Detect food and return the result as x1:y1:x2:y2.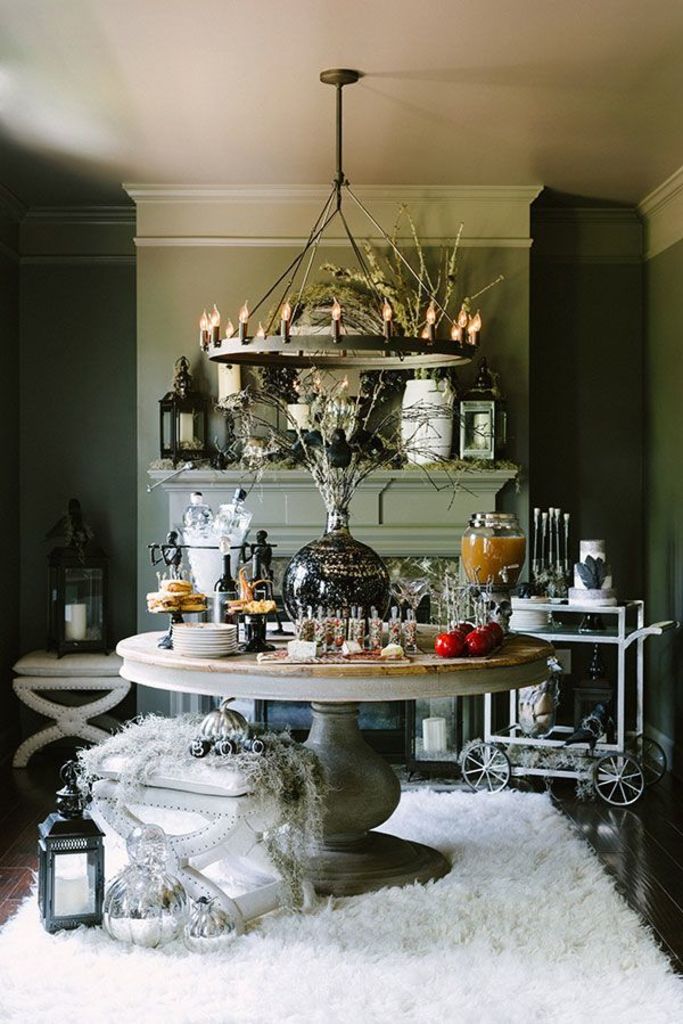
377:639:403:660.
